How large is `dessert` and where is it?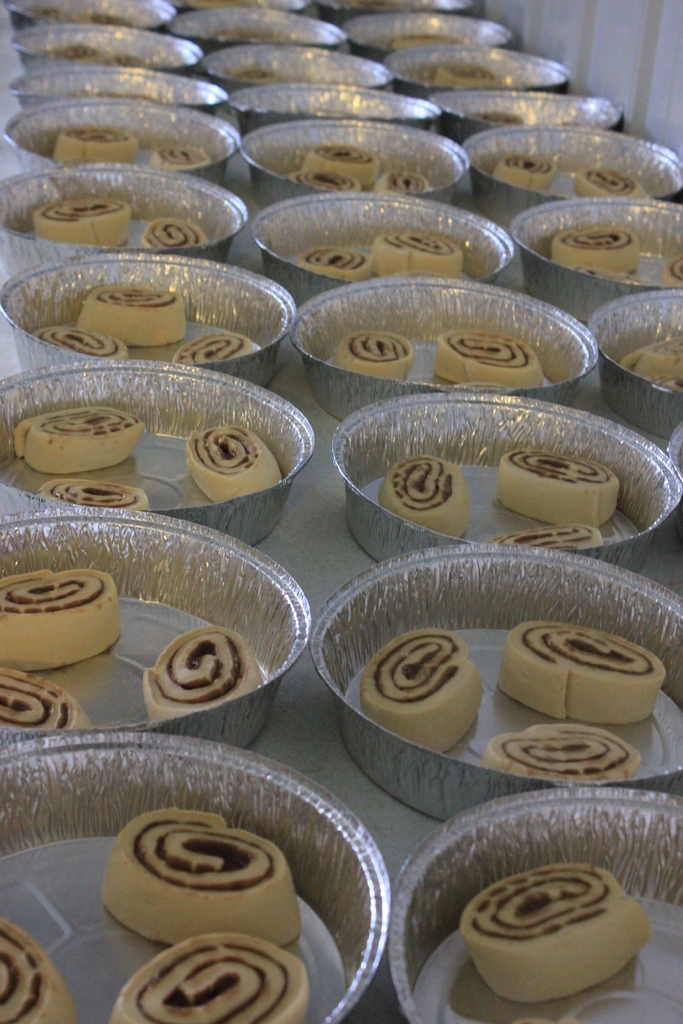
Bounding box: bbox(0, 573, 126, 671).
